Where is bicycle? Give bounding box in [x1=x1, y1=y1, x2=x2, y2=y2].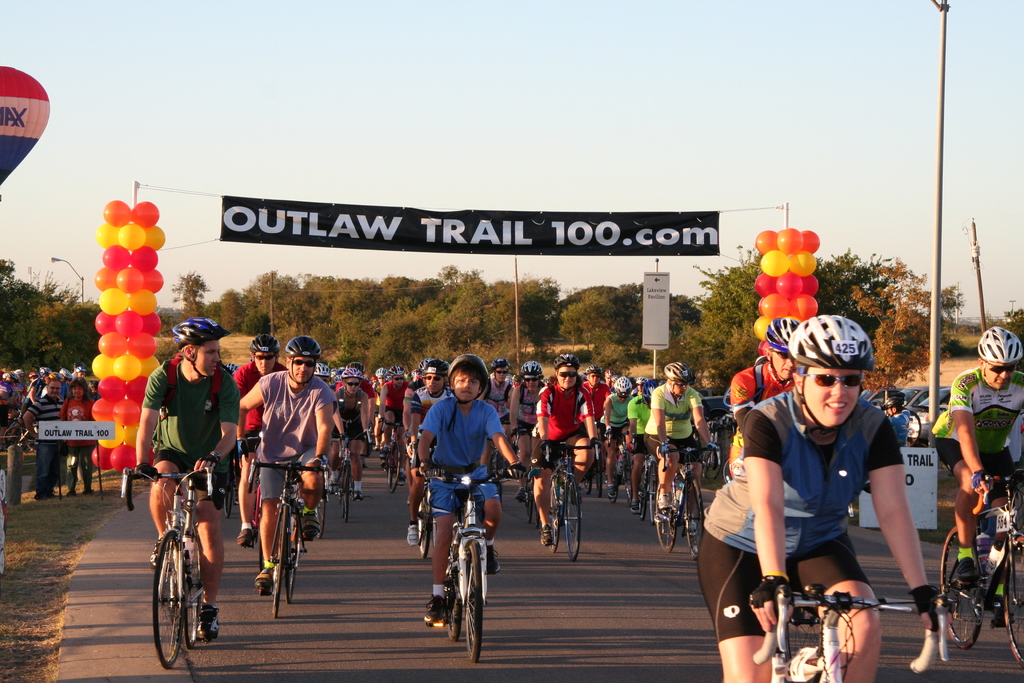
[x1=415, y1=461, x2=436, y2=561].
